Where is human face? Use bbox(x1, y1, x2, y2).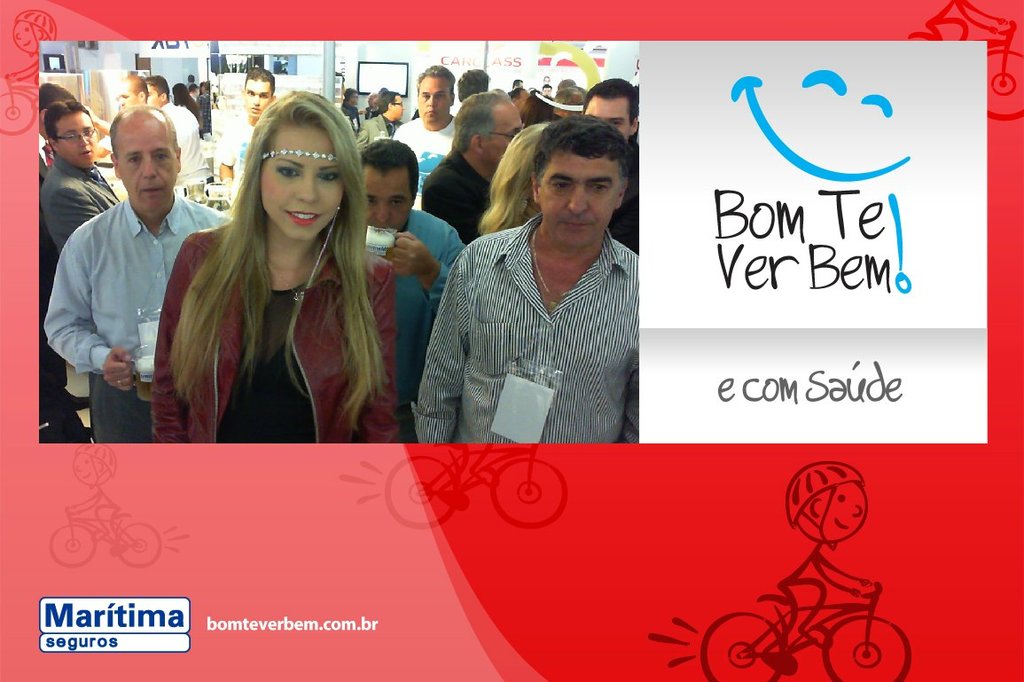
bbox(541, 145, 624, 245).
